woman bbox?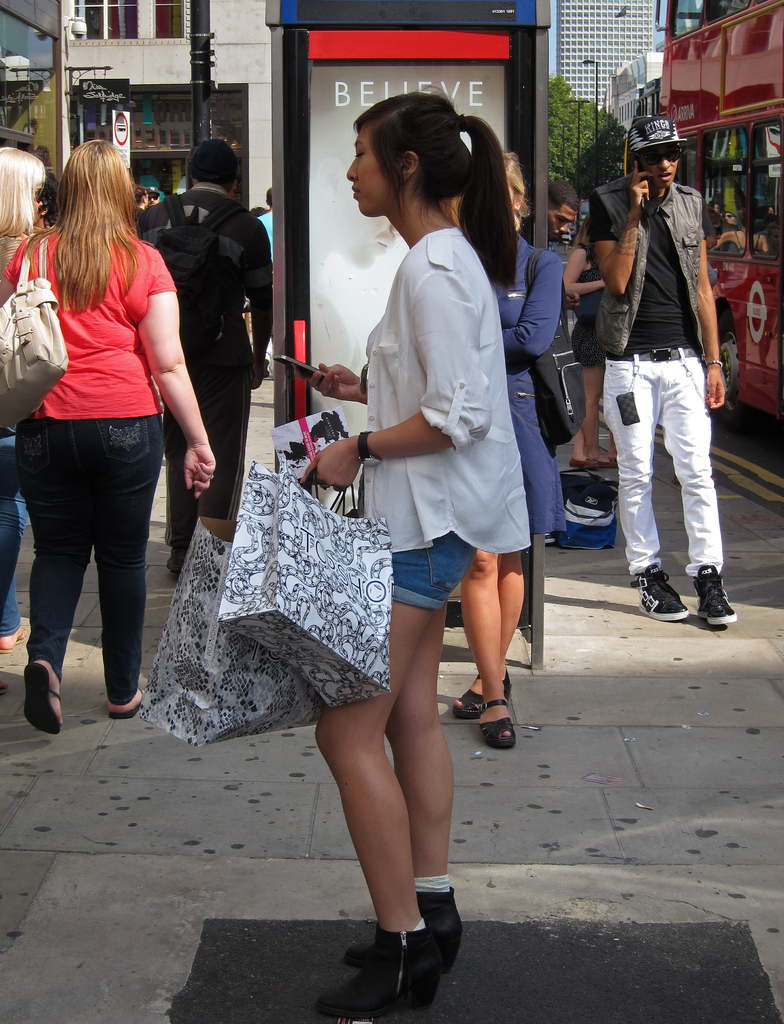
<bbox>131, 187, 150, 222</bbox>
